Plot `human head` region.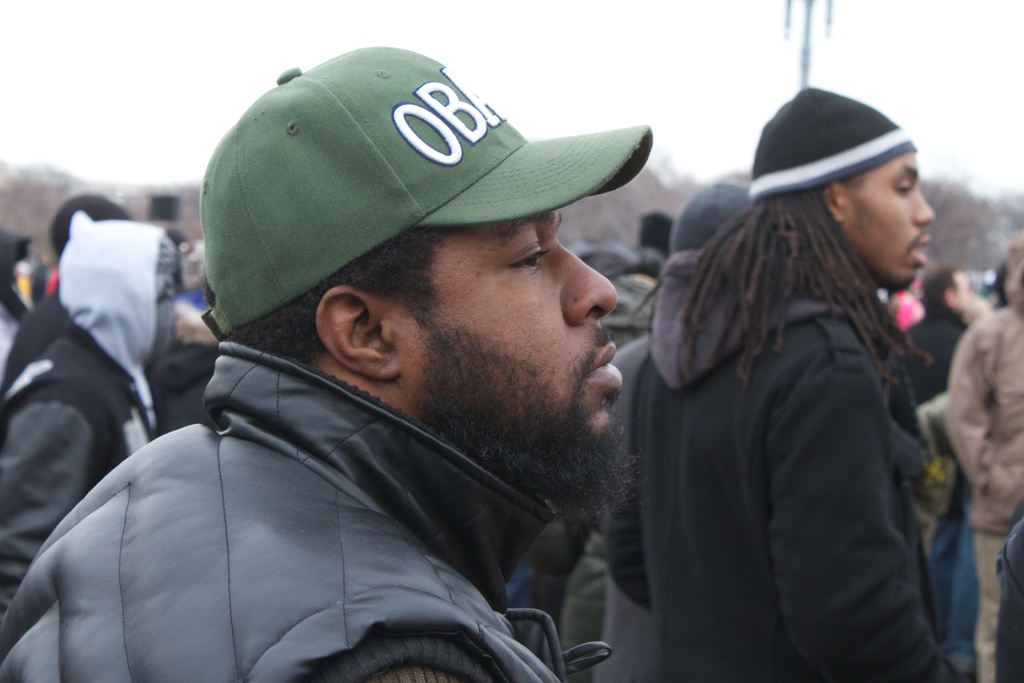
Plotted at bbox(183, 44, 641, 452).
